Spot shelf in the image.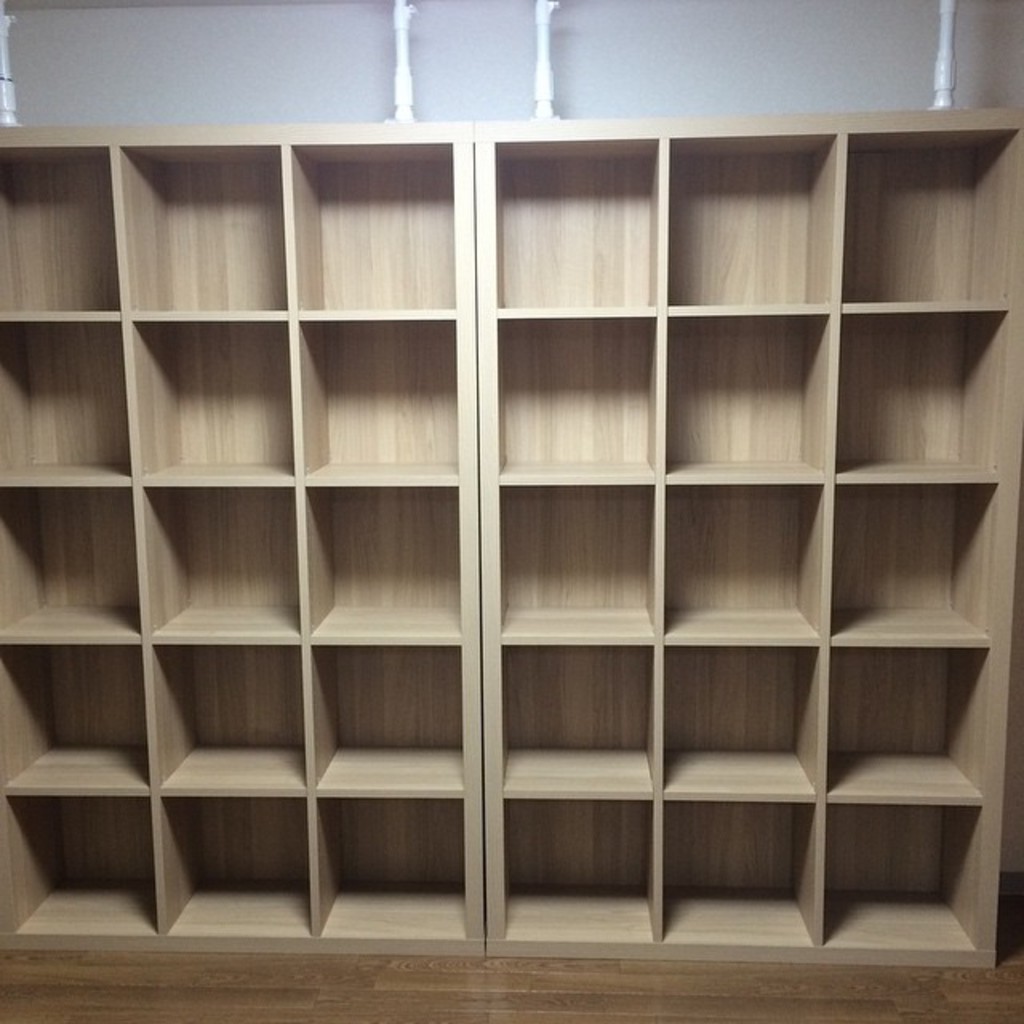
shelf found at pyautogui.locateOnScreen(648, 304, 811, 494).
